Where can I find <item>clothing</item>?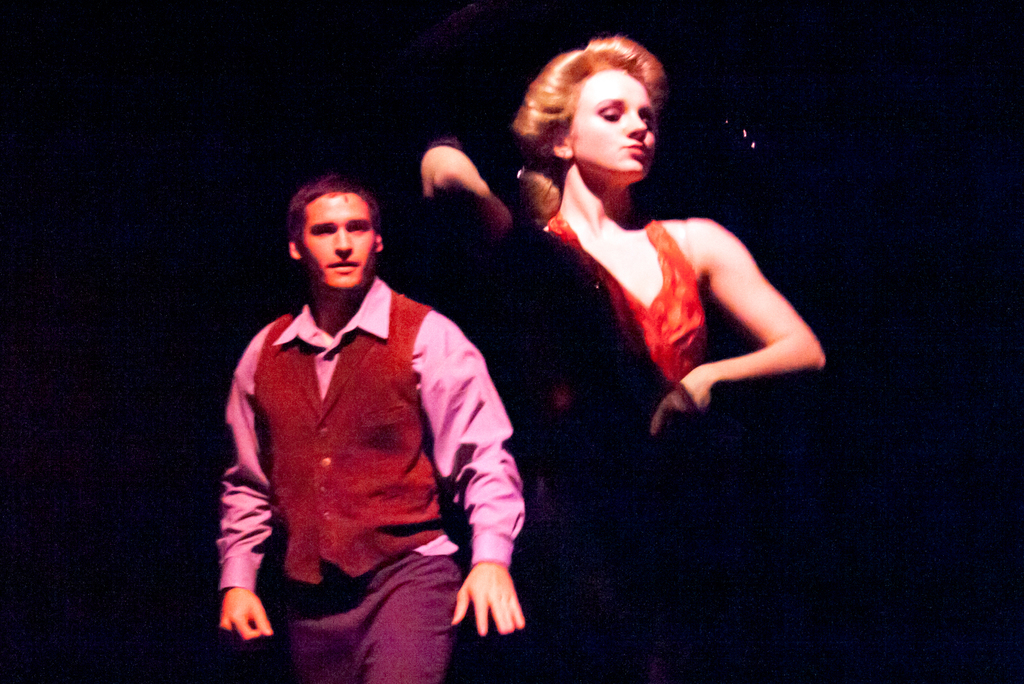
You can find it at <bbox>526, 208, 705, 456</bbox>.
